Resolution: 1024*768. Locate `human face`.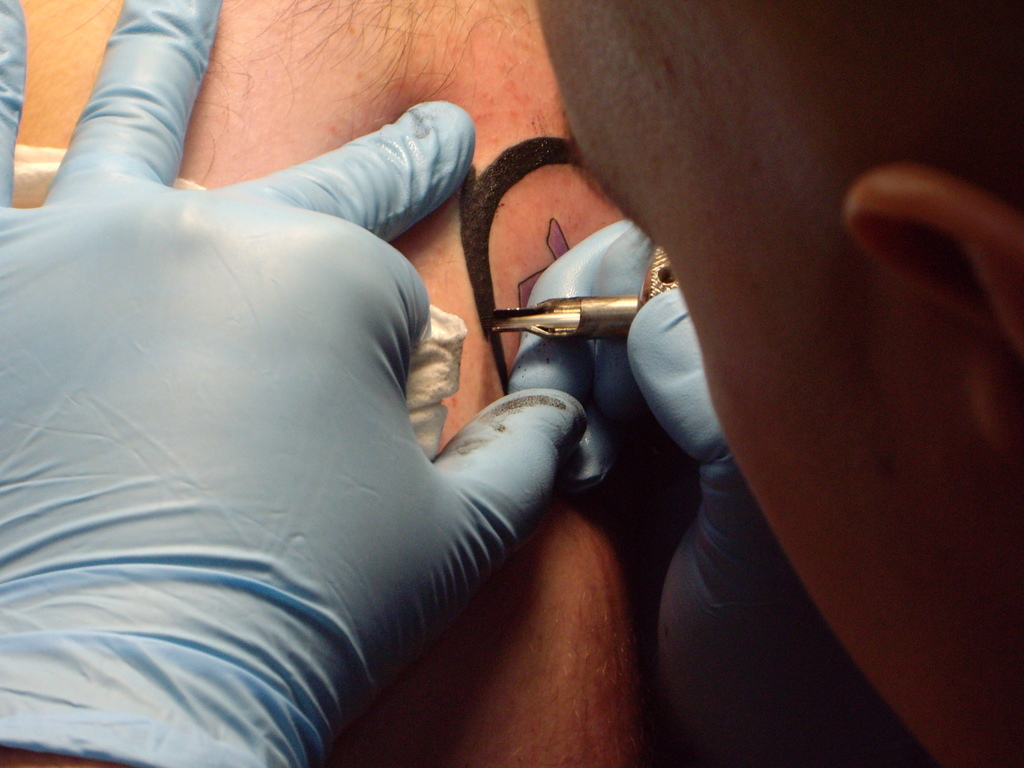
535:0:1023:767.
